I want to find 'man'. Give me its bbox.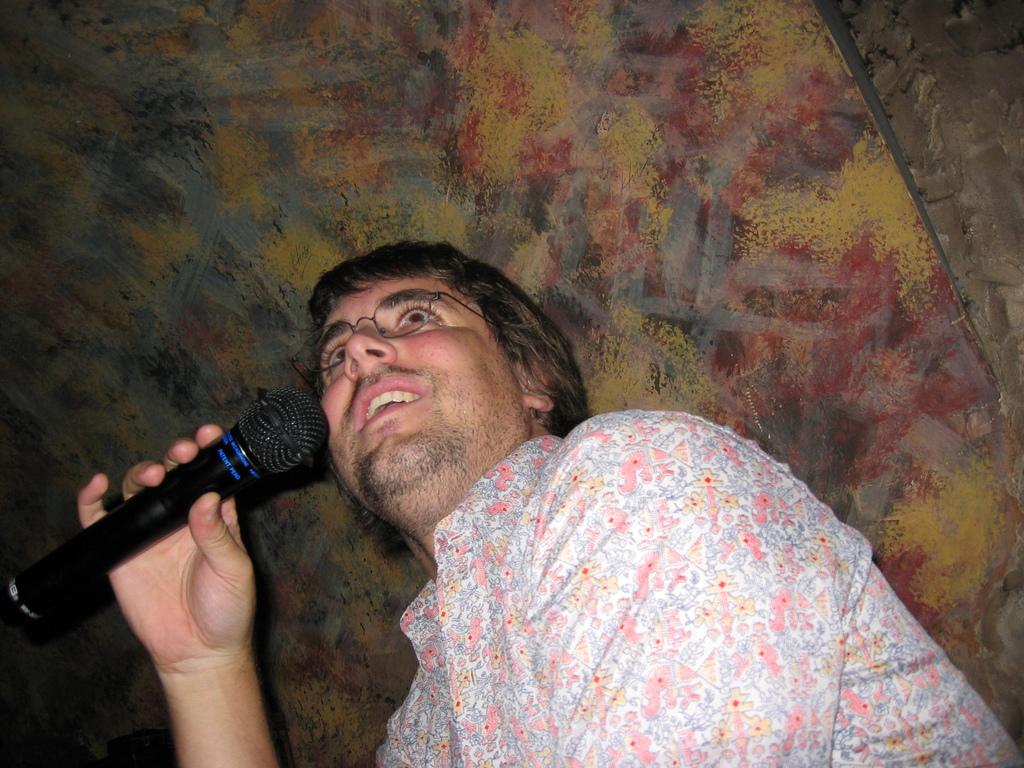
Rect(68, 242, 972, 764).
